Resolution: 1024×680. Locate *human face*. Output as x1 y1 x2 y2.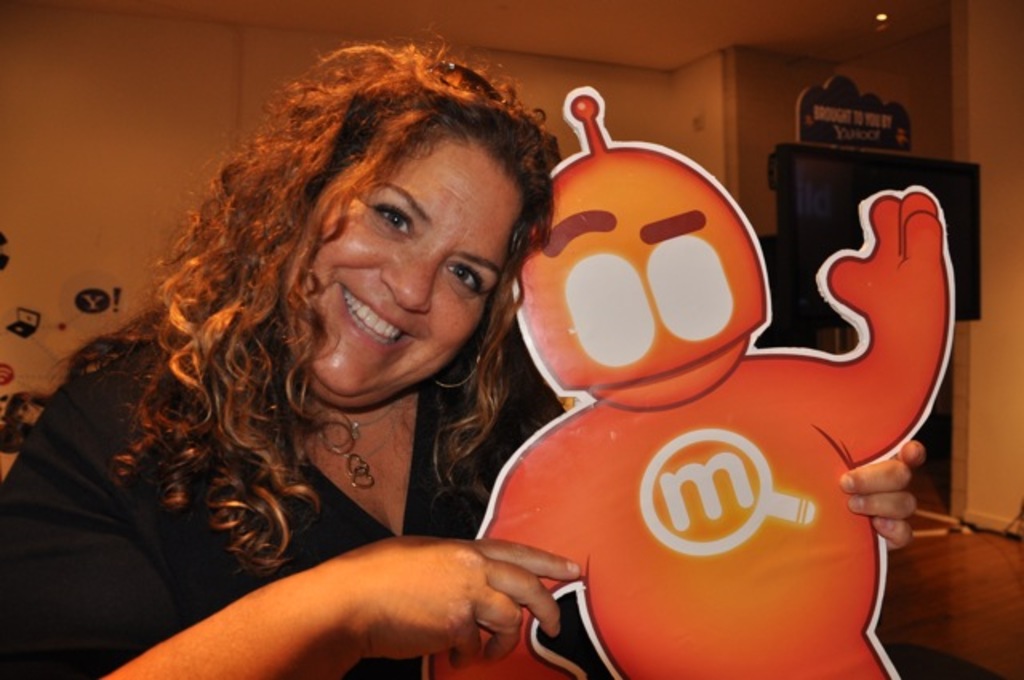
286 114 522 403.
